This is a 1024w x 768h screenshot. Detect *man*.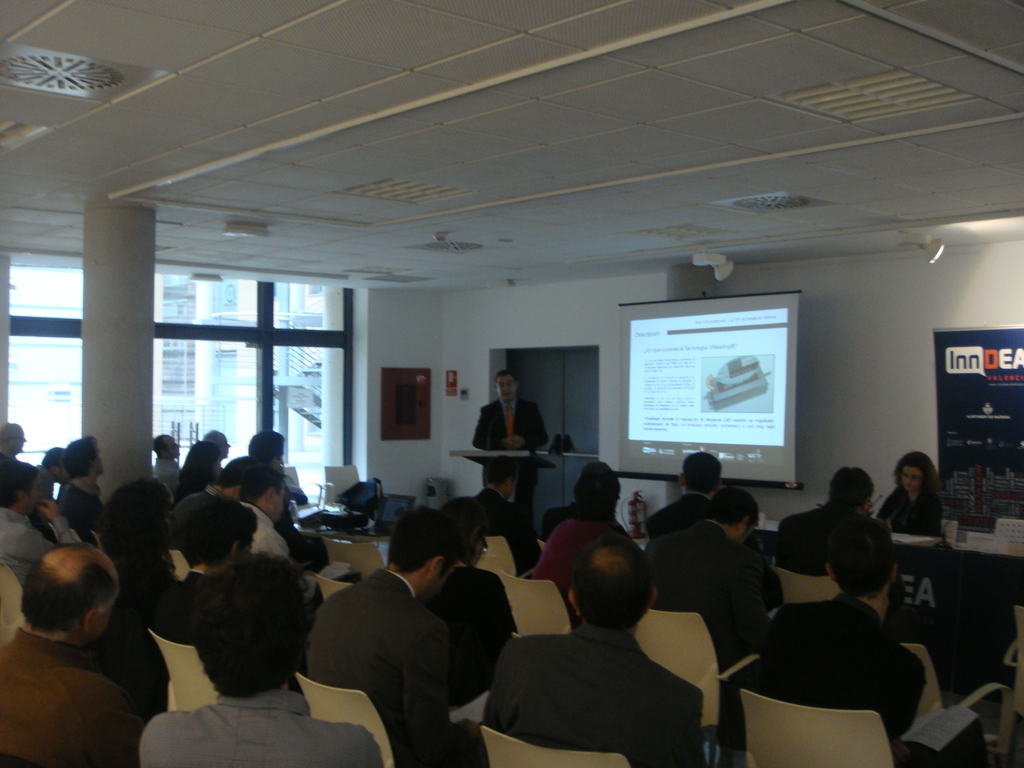
crop(648, 484, 778, 678).
